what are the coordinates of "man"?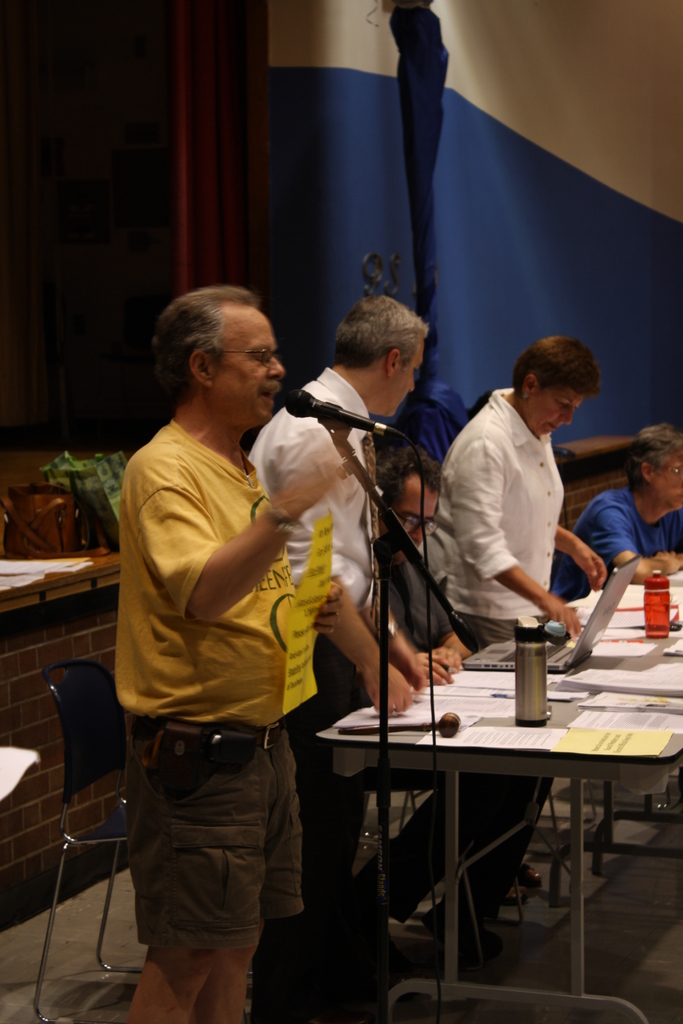
select_region(550, 420, 682, 604).
